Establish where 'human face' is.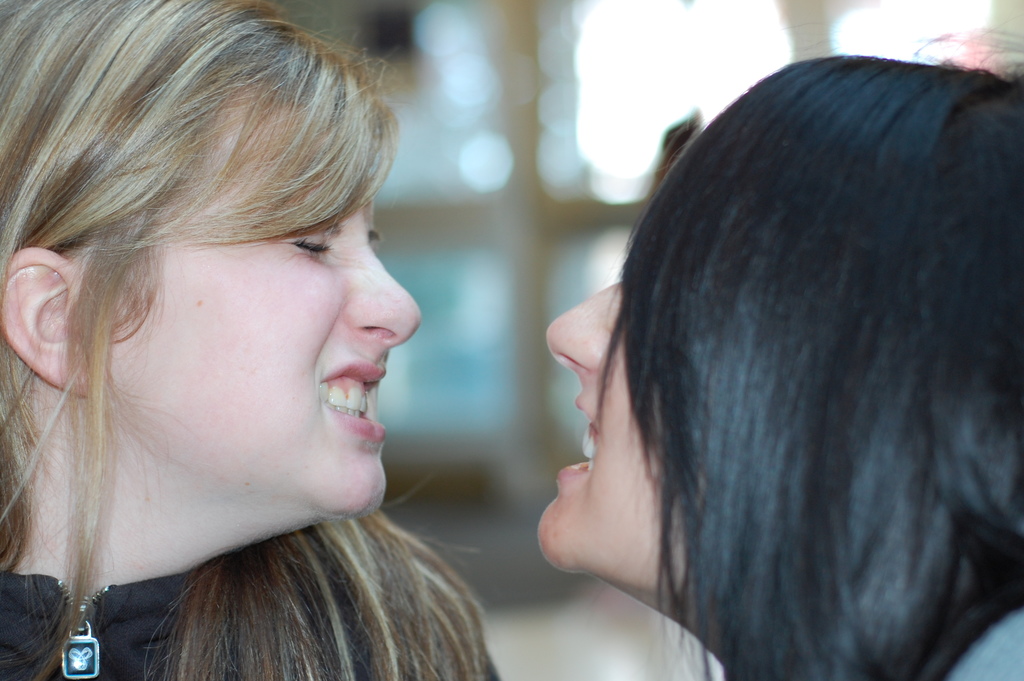
Established at <bbox>125, 103, 424, 513</bbox>.
